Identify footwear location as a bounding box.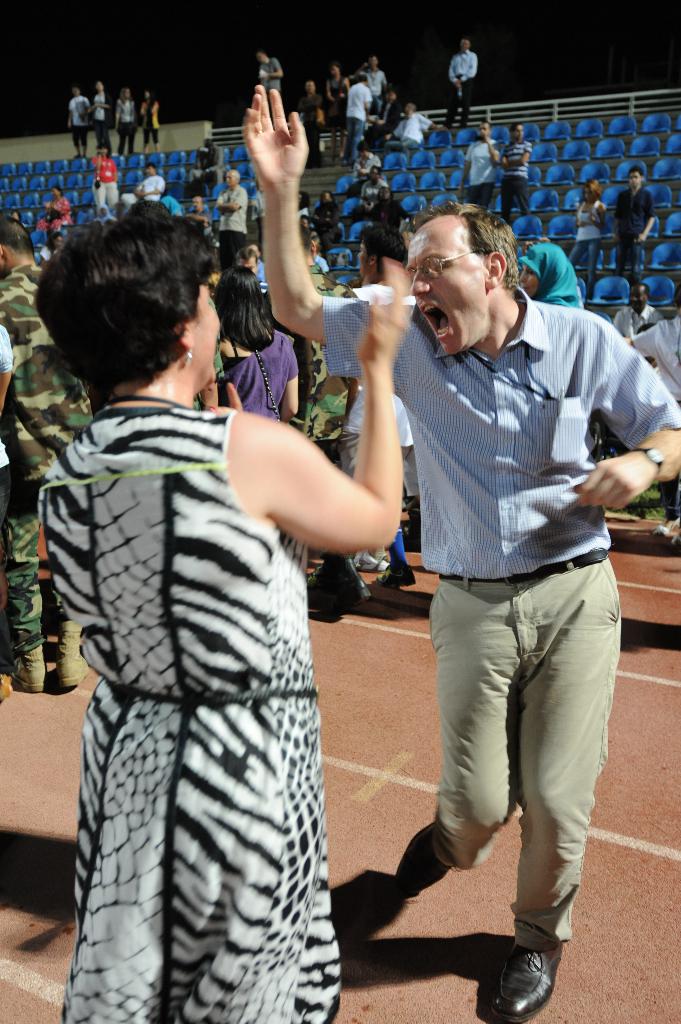
<region>13, 646, 43, 691</region>.
